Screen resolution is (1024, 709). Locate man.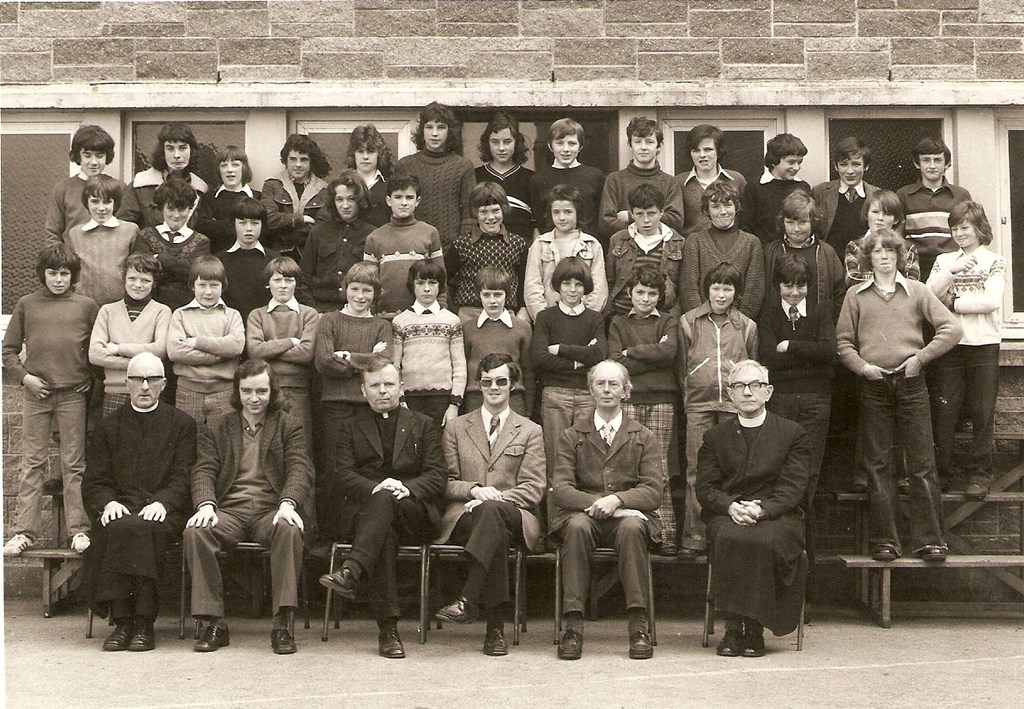
select_region(692, 362, 810, 660).
